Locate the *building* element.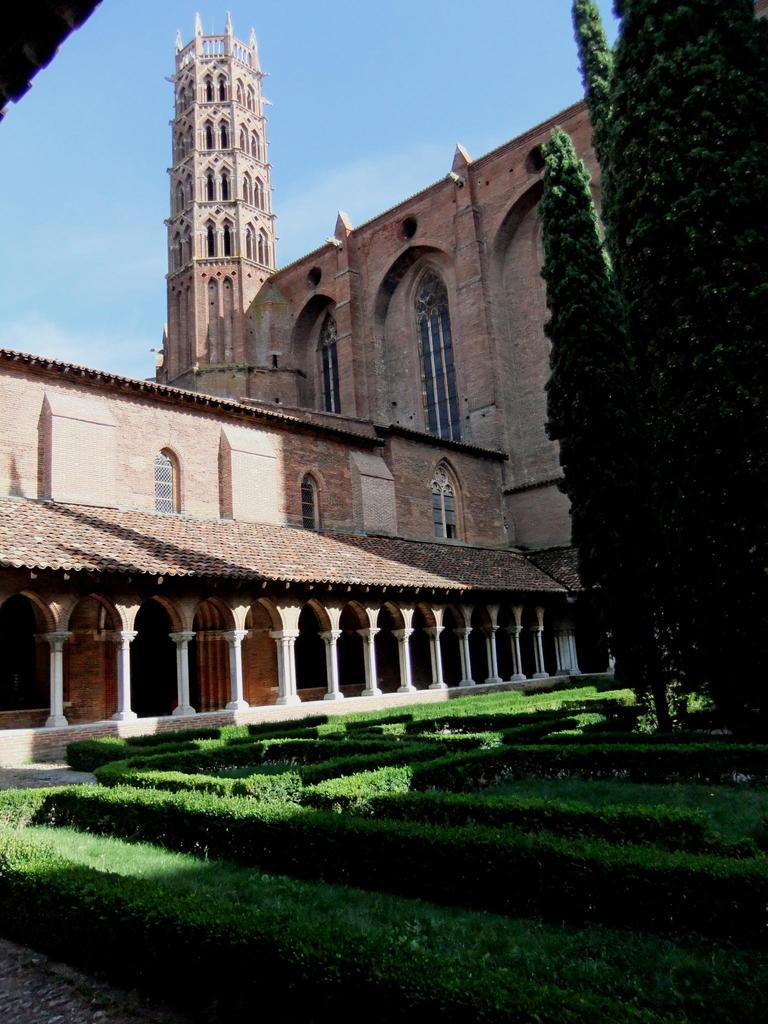
Element bbox: <region>0, 0, 767, 765</region>.
